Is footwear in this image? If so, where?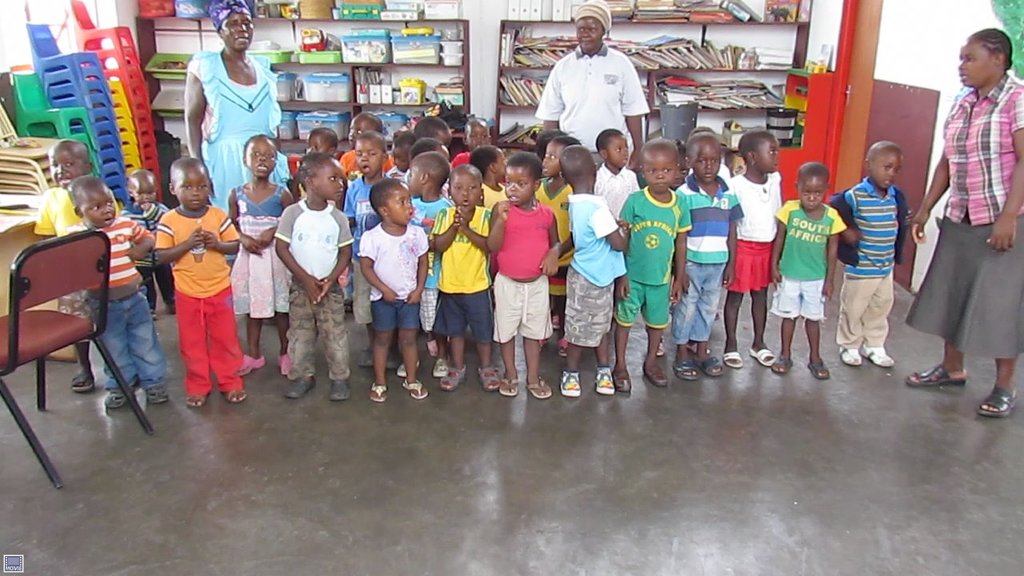
Yes, at 287 374 317 398.
